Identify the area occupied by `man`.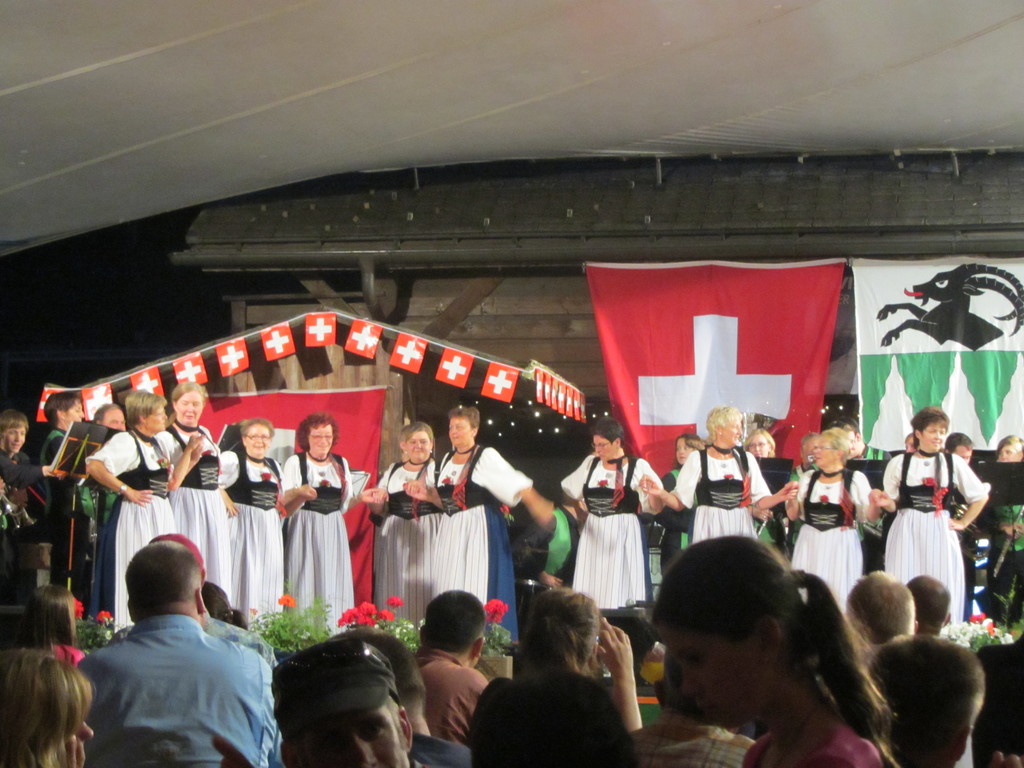
Area: x1=782 y1=431 x2=822 y2=555.
